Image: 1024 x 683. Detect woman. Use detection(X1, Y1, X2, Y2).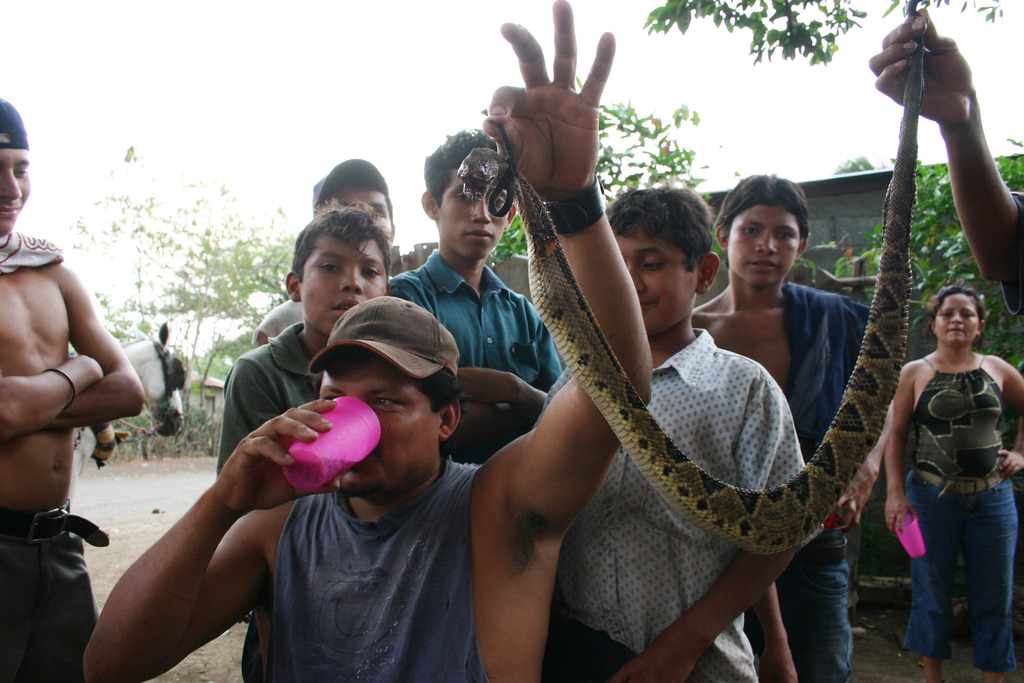
detection(877, 253, 1016, 667).
